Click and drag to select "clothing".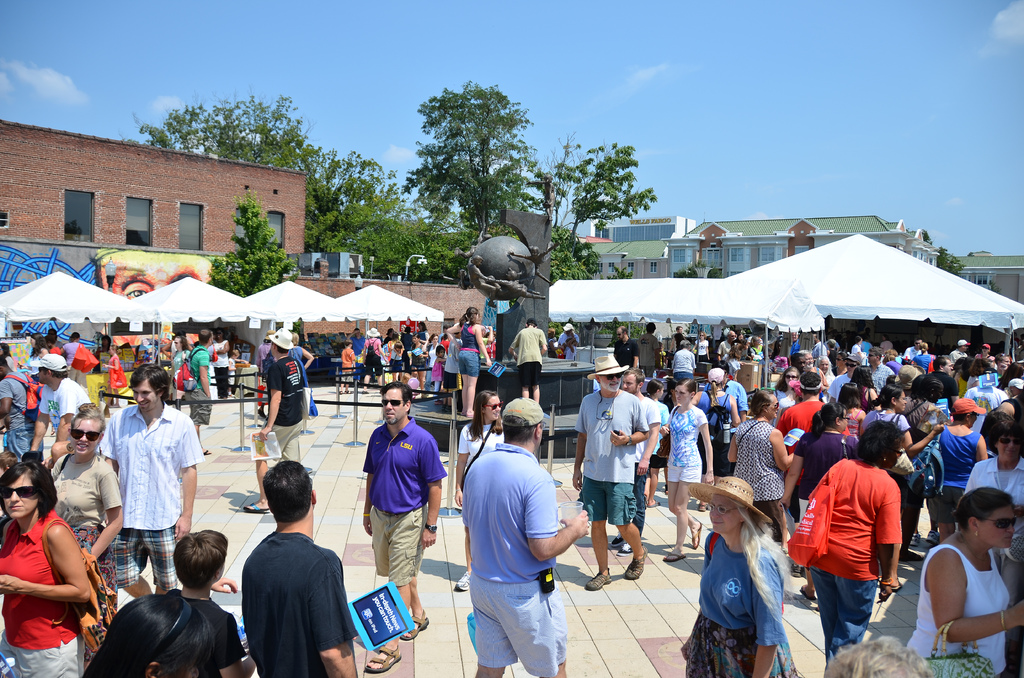
Selection: region(935, 421, 977, 529).
